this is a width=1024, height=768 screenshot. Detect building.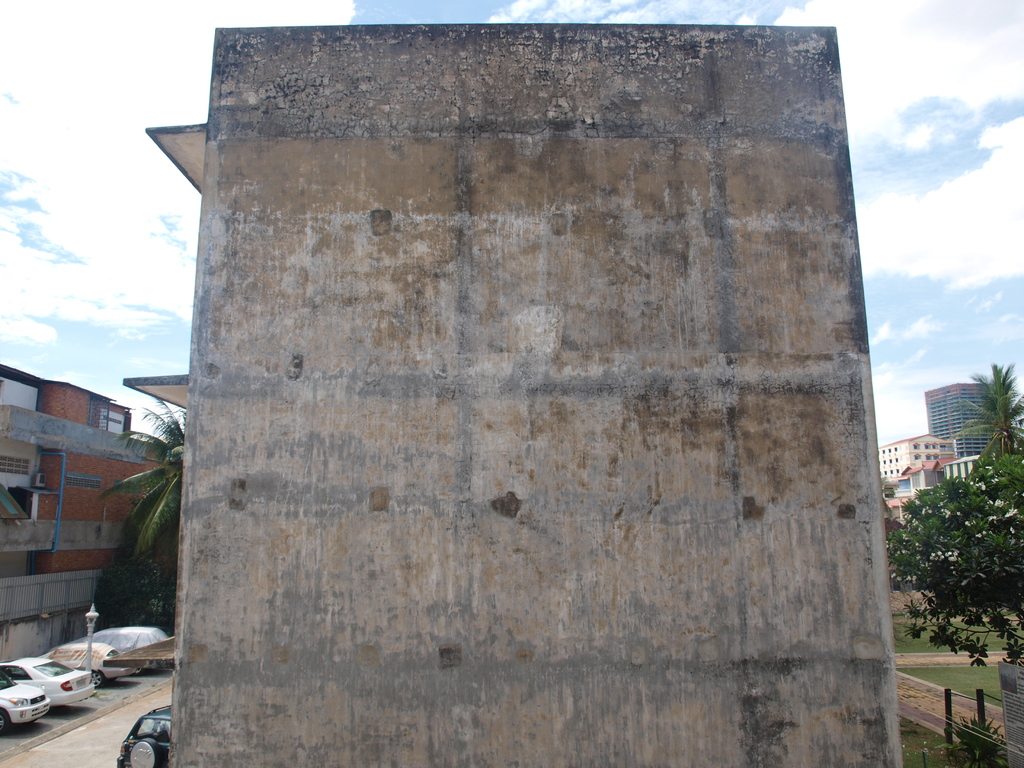
0:360:182:667.
